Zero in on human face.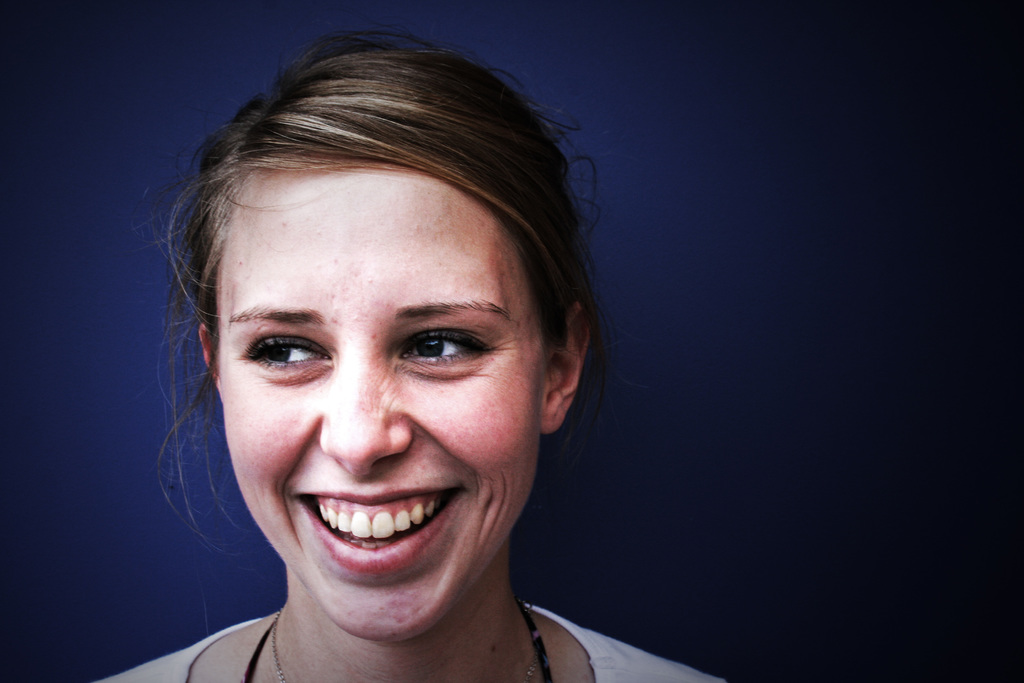
Zeroed in: box(221, 152, 545, 645).
